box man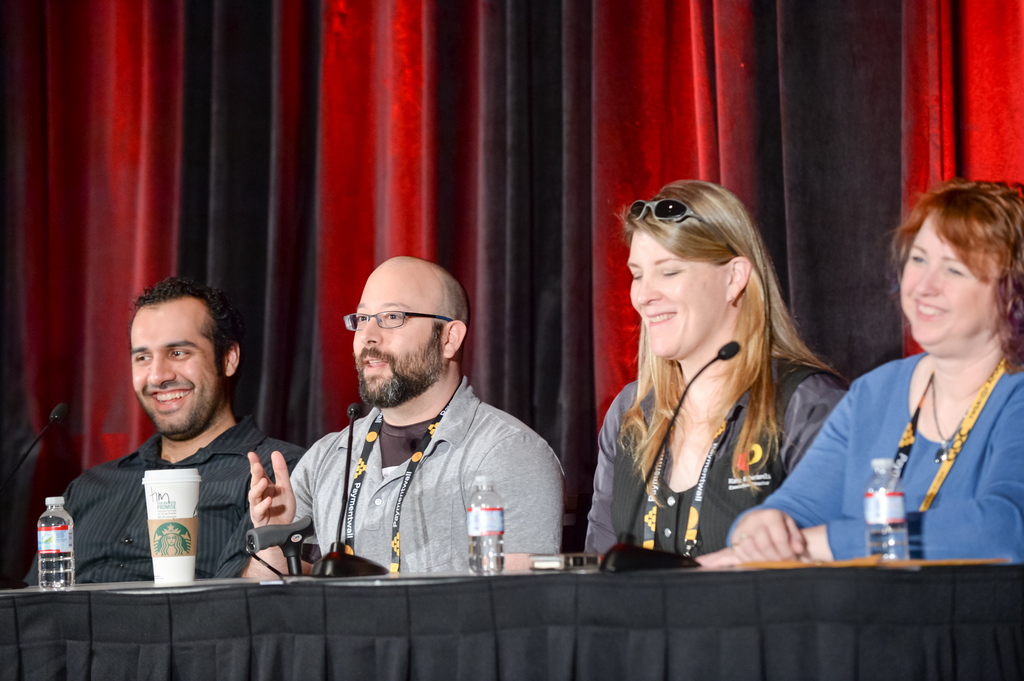
<box>243,254,568,582</box>
